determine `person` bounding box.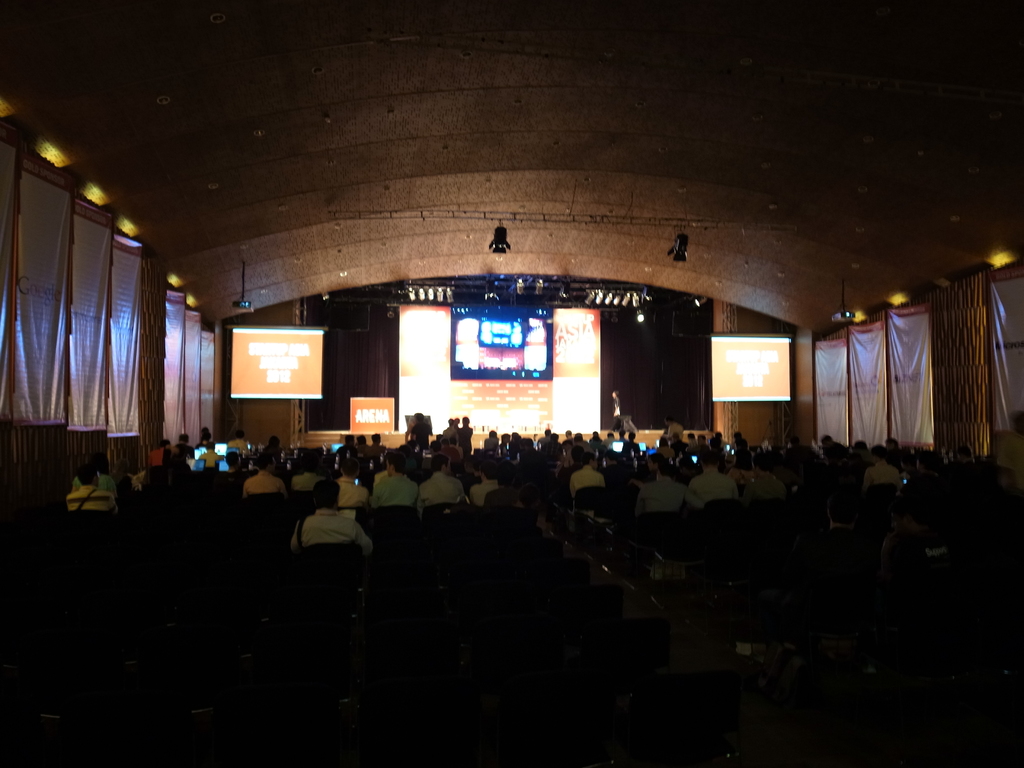
Determined: rect(484, 460, 521, 507).
